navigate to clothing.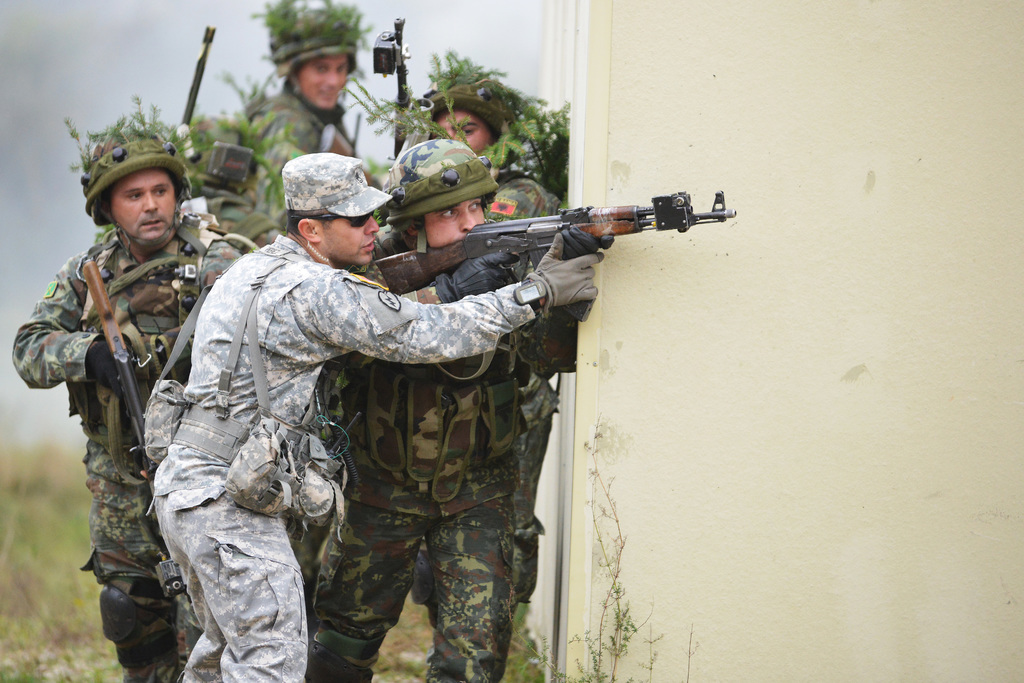
Navigation target: bbox=[13, 207, 252, 682].
